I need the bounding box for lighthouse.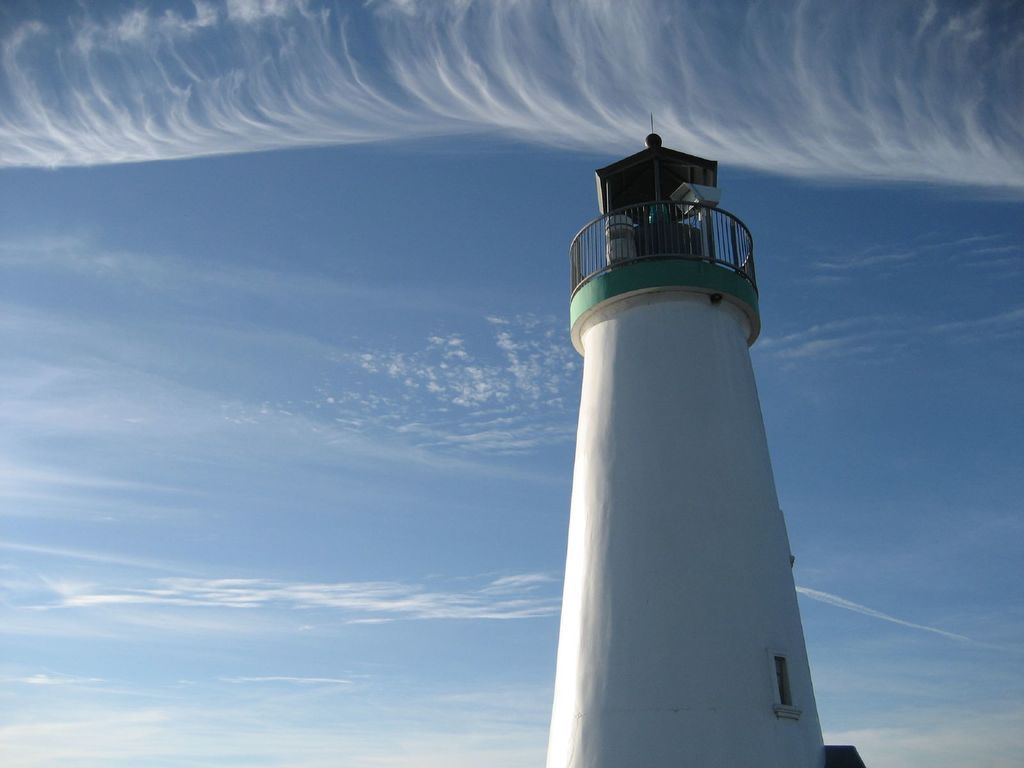
Here it is: {"left": 542, "top": 114, "right": 863, "bottom": 767}.
